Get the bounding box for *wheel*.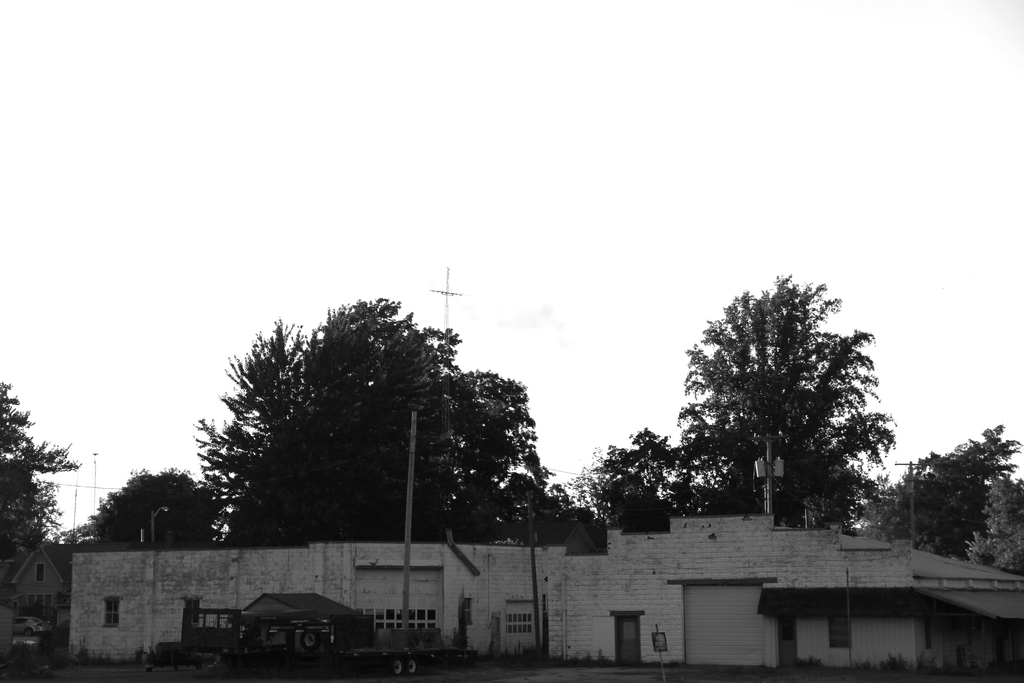
[x1=387, y1=650, x2=406, y2=677].
